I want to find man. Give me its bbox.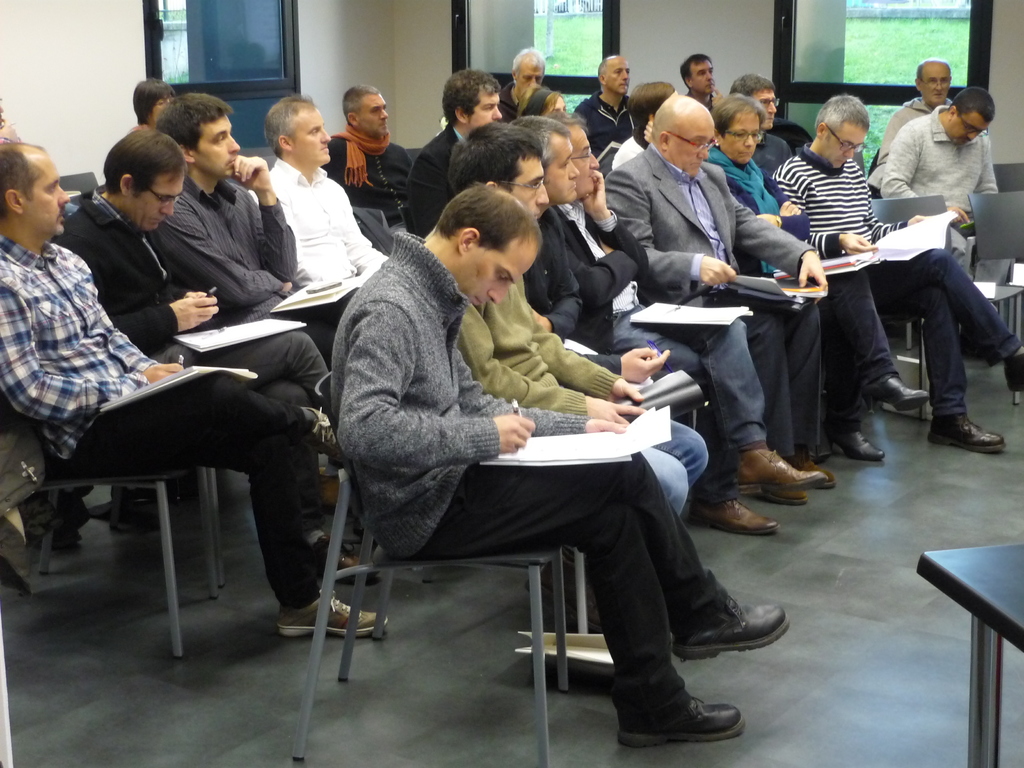
Rect(605, 97, 831, 510).
